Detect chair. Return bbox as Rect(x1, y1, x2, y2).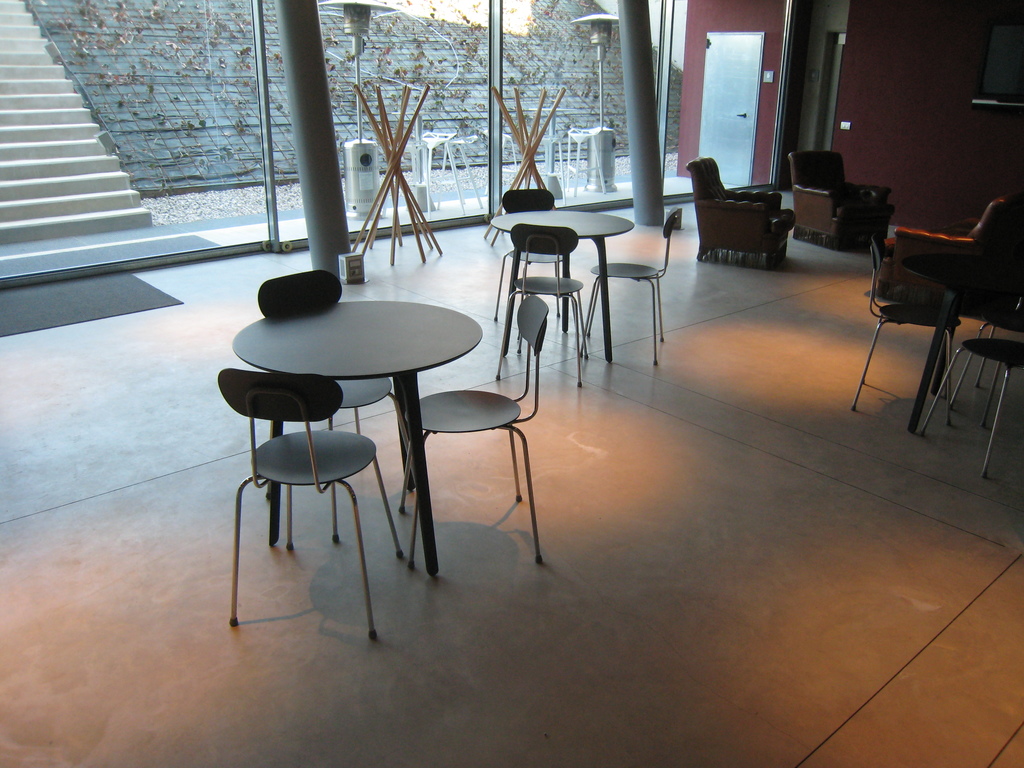
Rect(886, 186, 1023, 312).
